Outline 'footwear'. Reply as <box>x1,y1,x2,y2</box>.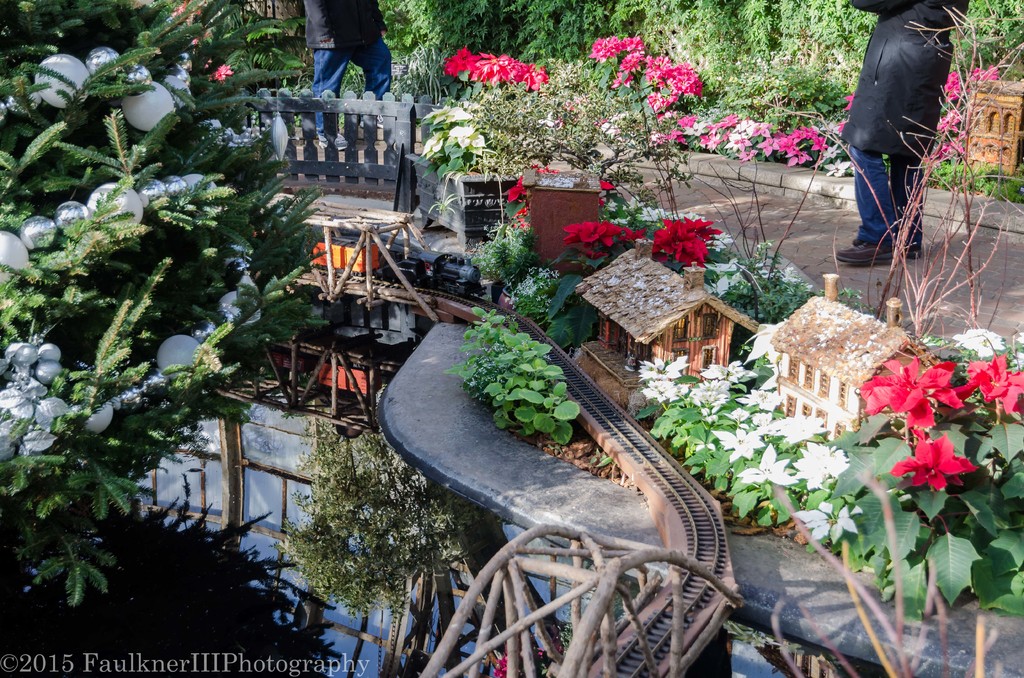
<box>836,236,900,270</box>.
